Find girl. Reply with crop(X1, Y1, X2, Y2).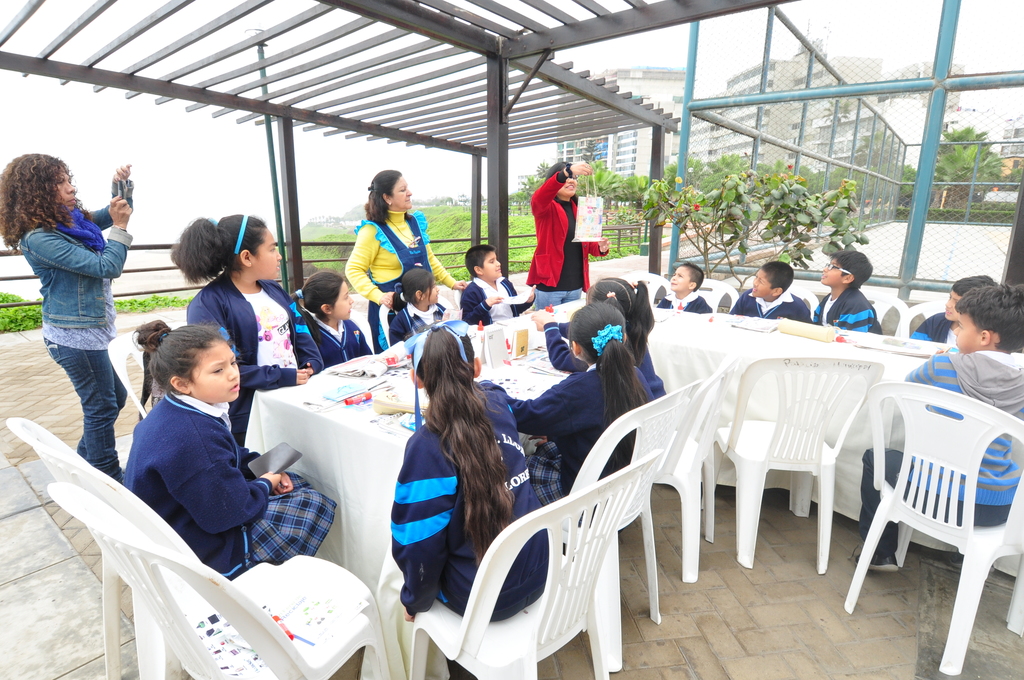
crop(170, 213, 320, 389).
